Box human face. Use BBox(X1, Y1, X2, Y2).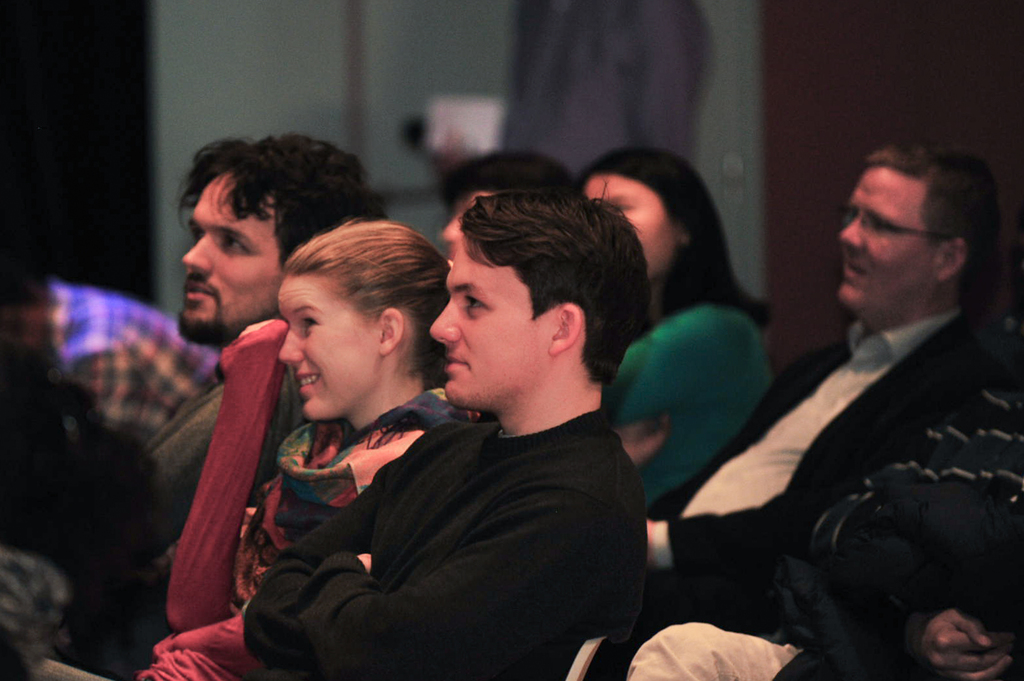
BBox(429, 233, 556, 414).
